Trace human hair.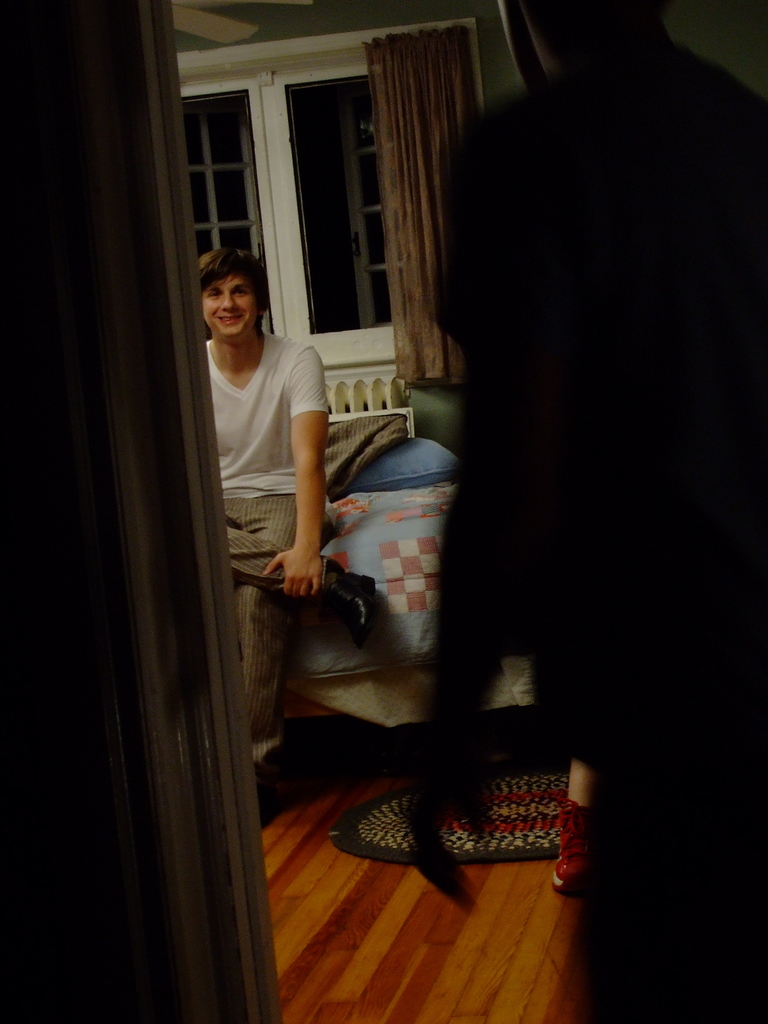
Traced to <region>196, 240, 283, 332</region>.
